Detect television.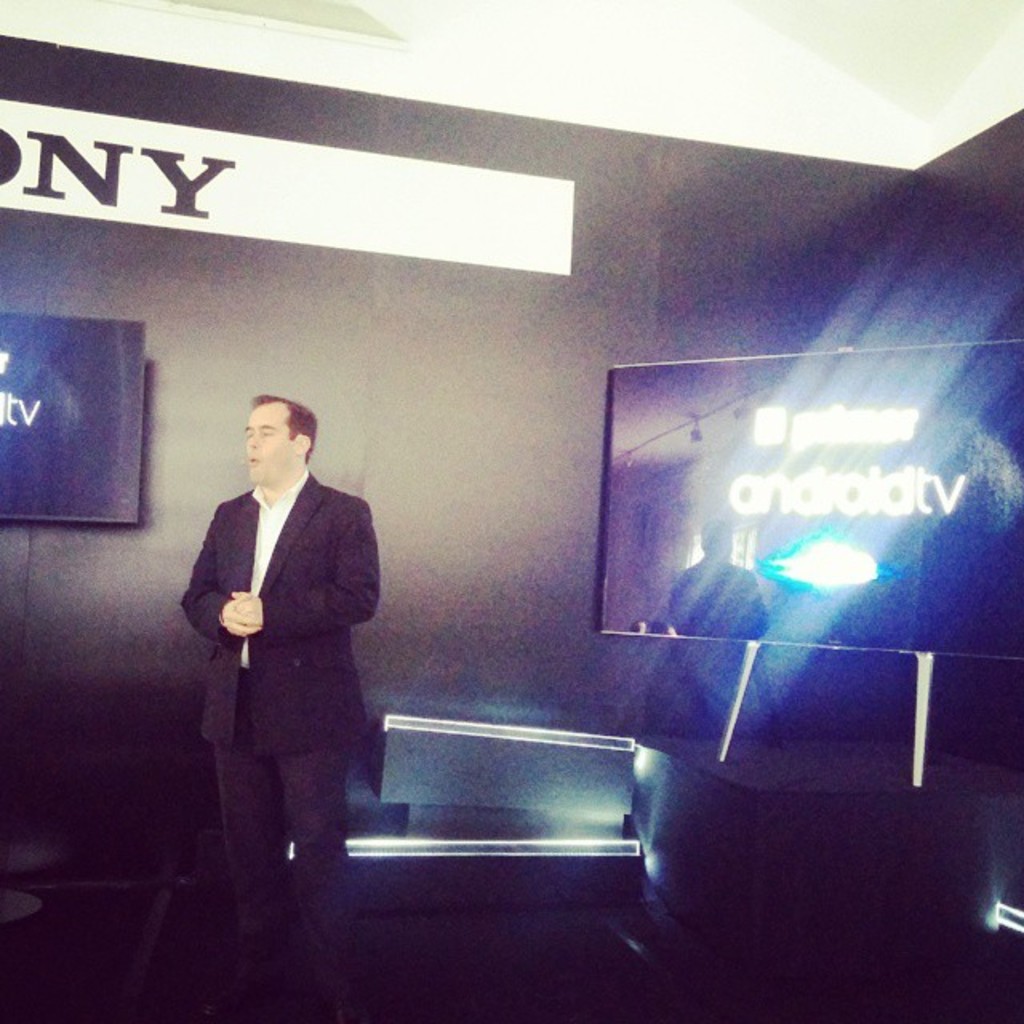
Detected at left=592, top=338, right=1022, bottom=664.
